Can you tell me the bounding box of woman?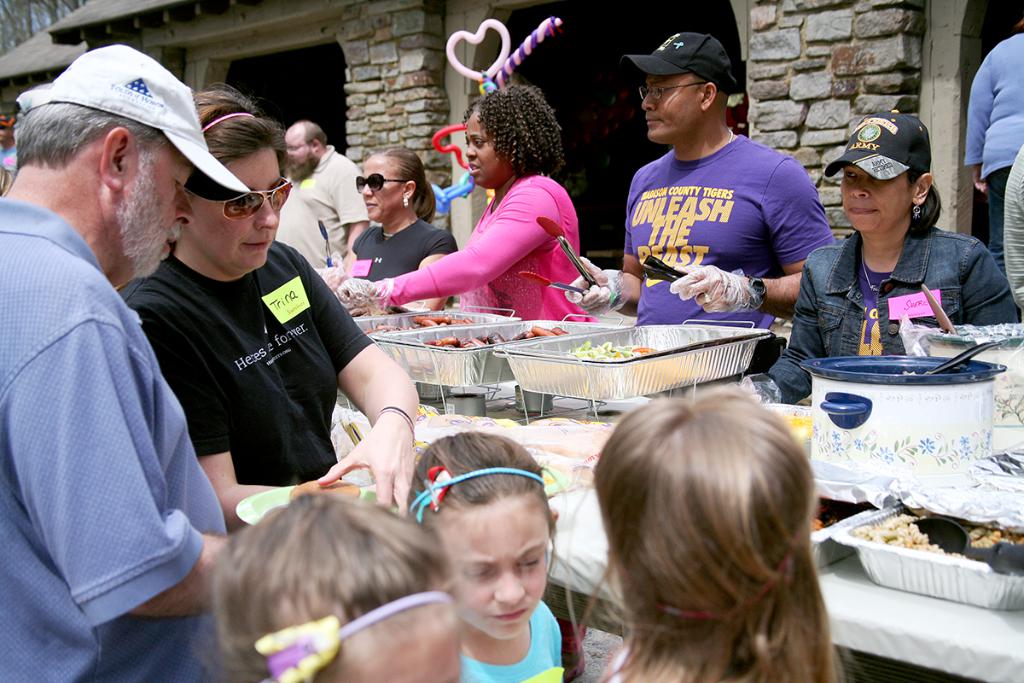
967:10:1023:271.
